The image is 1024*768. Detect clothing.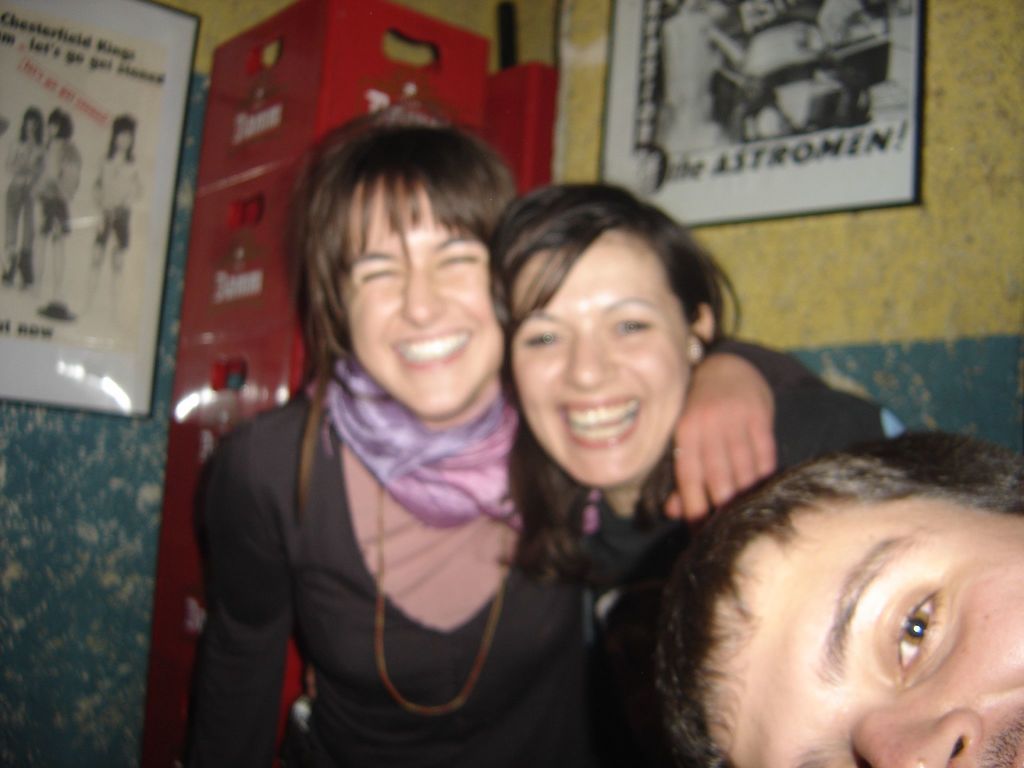
Detection: select_region(573, 386, 909, 767).
